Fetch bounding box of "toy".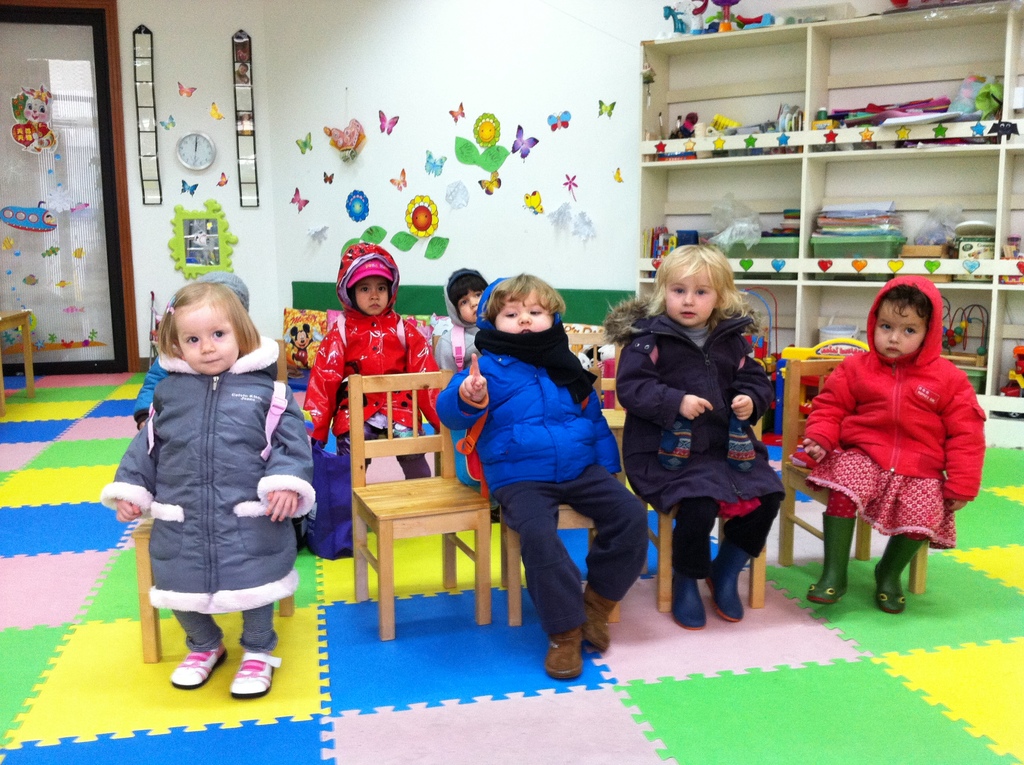
Bbox: (left=664, top=108, right=706, bottom=140).
